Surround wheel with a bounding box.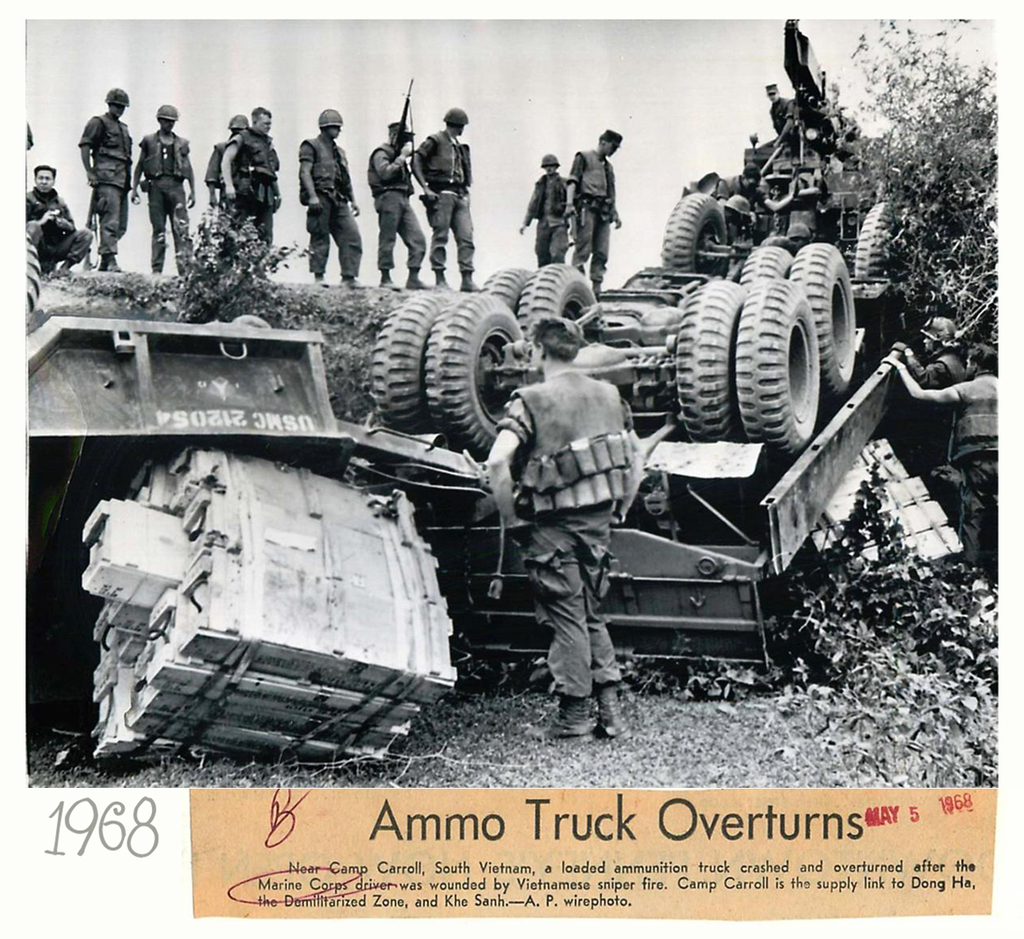
(x1=722, y1=258, x2=833, y2=432).
